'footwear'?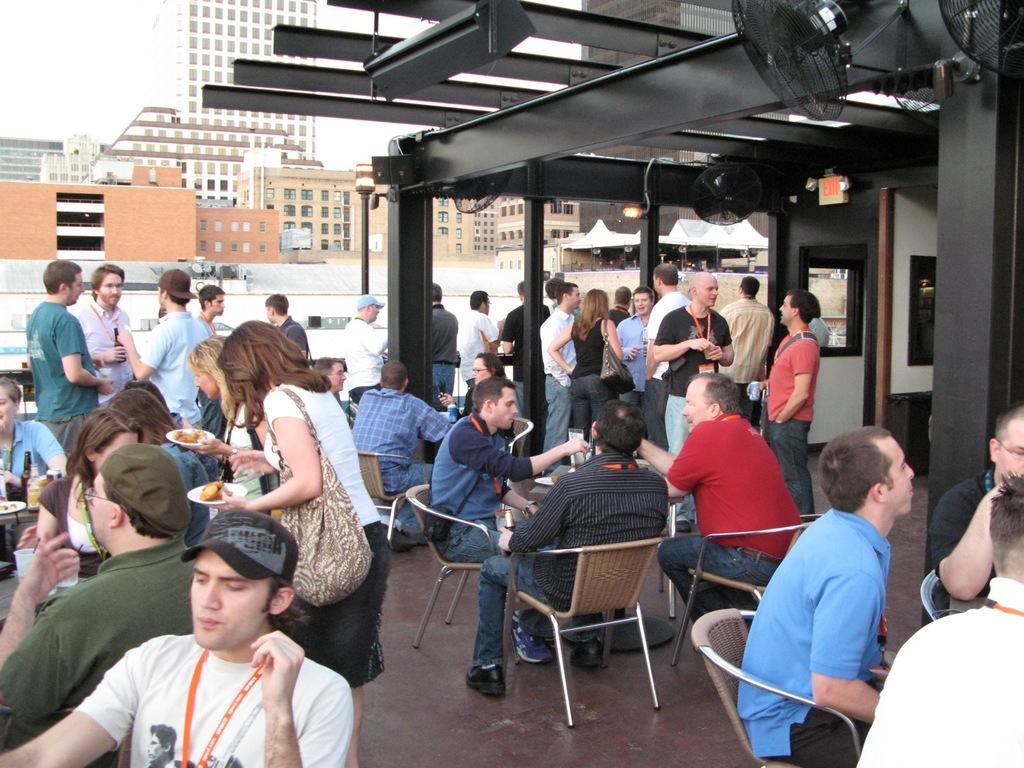
[512,631,558,662]
